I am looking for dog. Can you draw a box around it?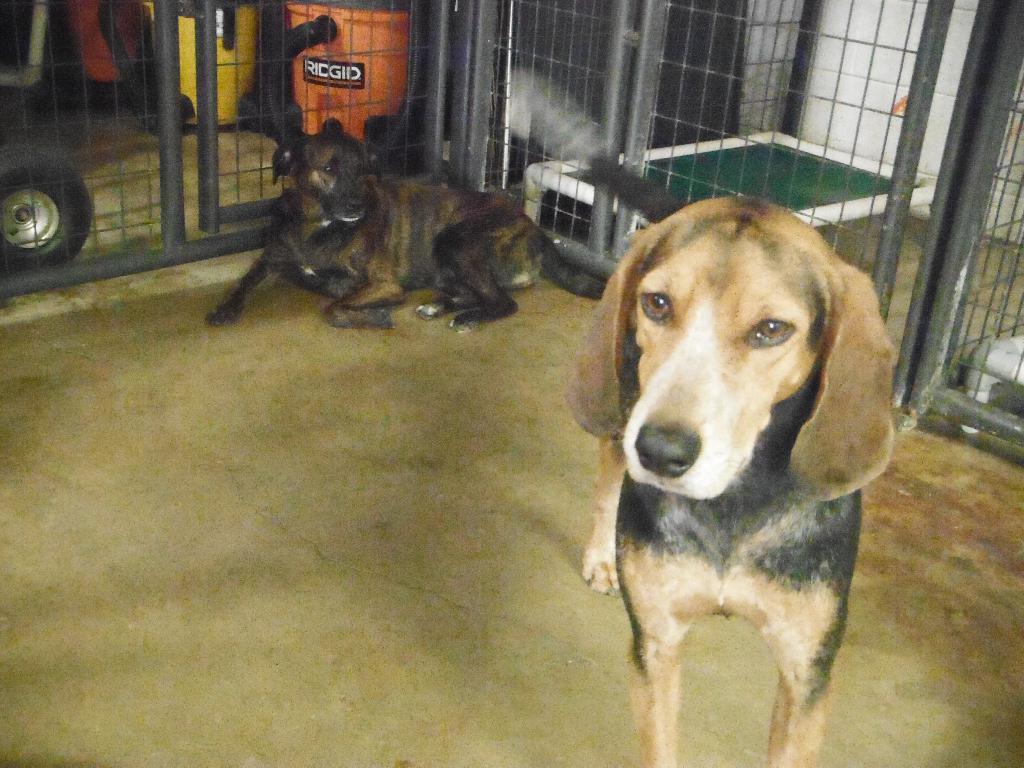
Sure, the bounding box is bbox=(207, 126, 611, 333).
